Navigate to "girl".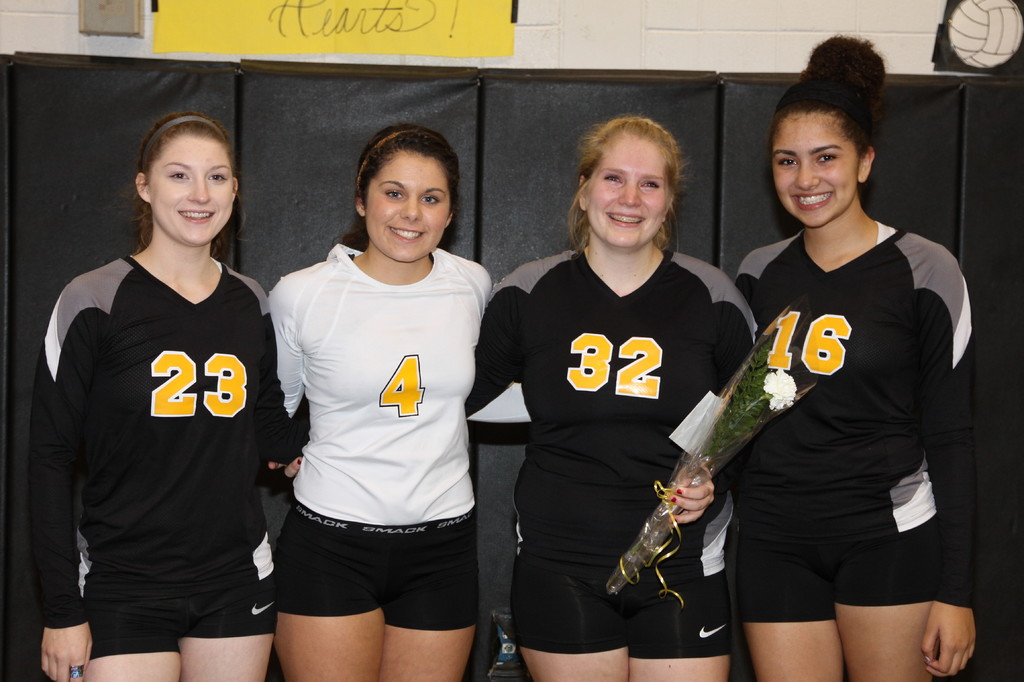
Navigation target: [268, 111, 758, 681].
